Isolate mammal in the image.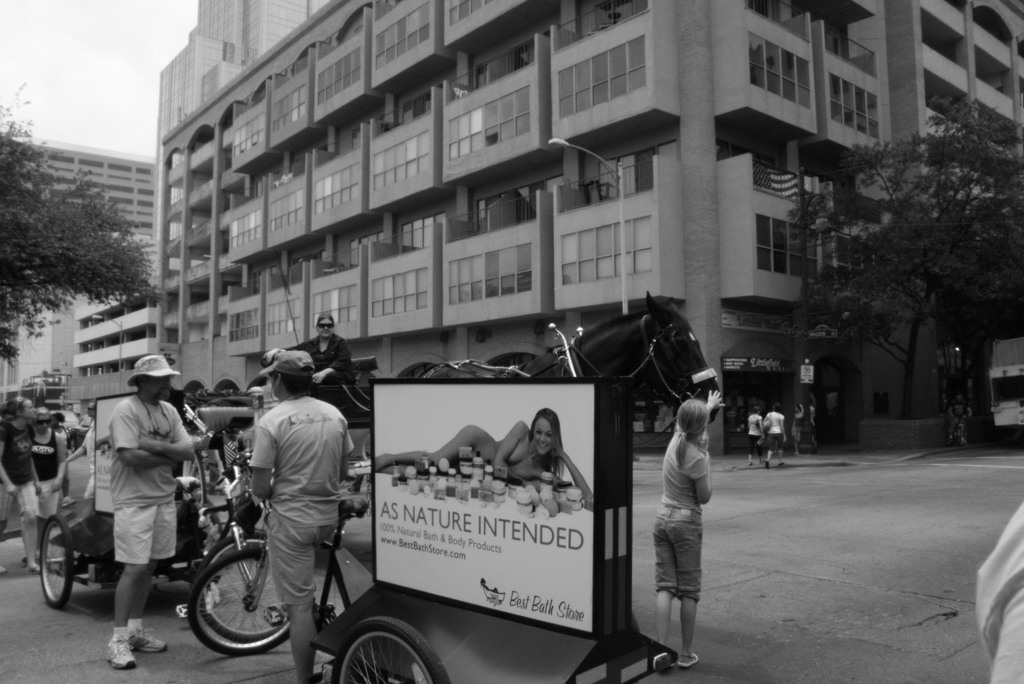
Isolated region: (x1=745, y1=407, x2=764, y2=462).
